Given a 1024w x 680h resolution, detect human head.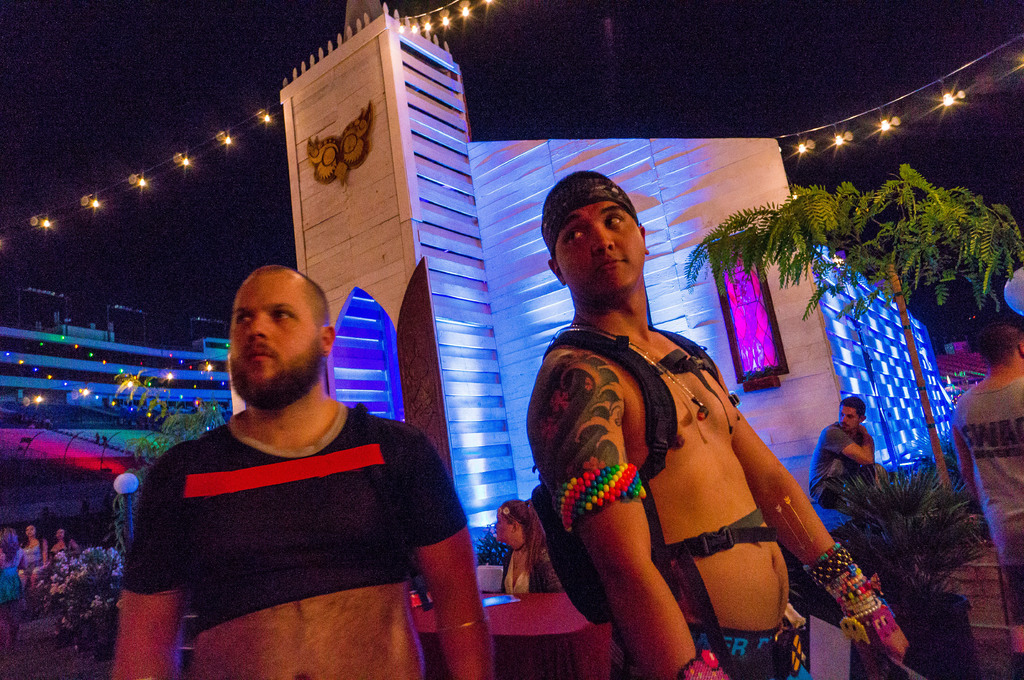
Rect(837, 397, 871, 435).
